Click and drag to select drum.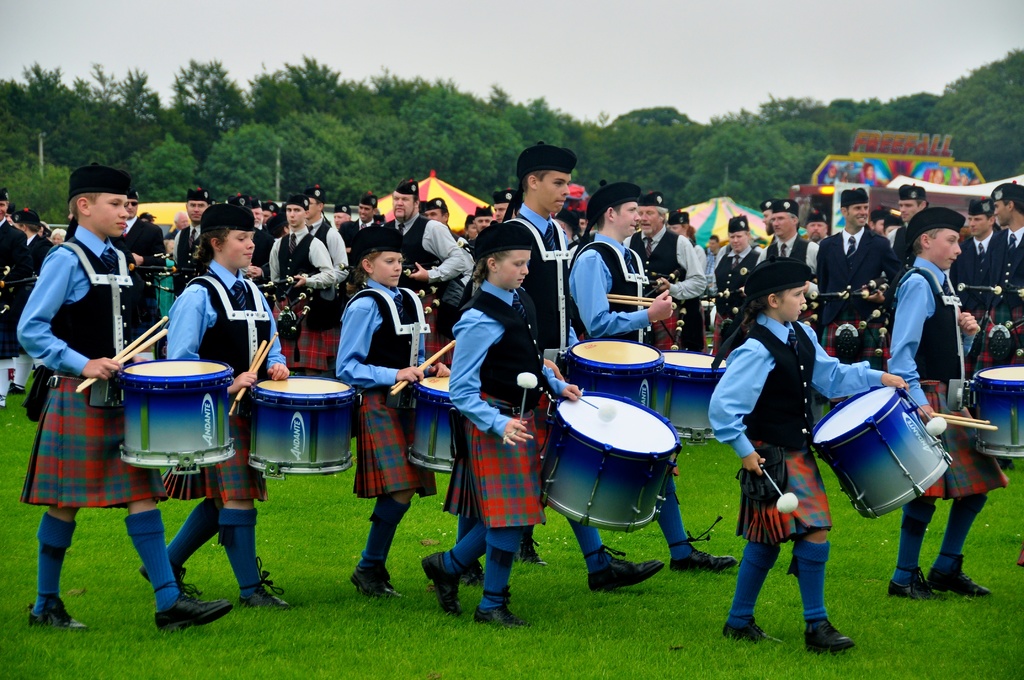
Selection: select_region(406, 374, 455, 473).
